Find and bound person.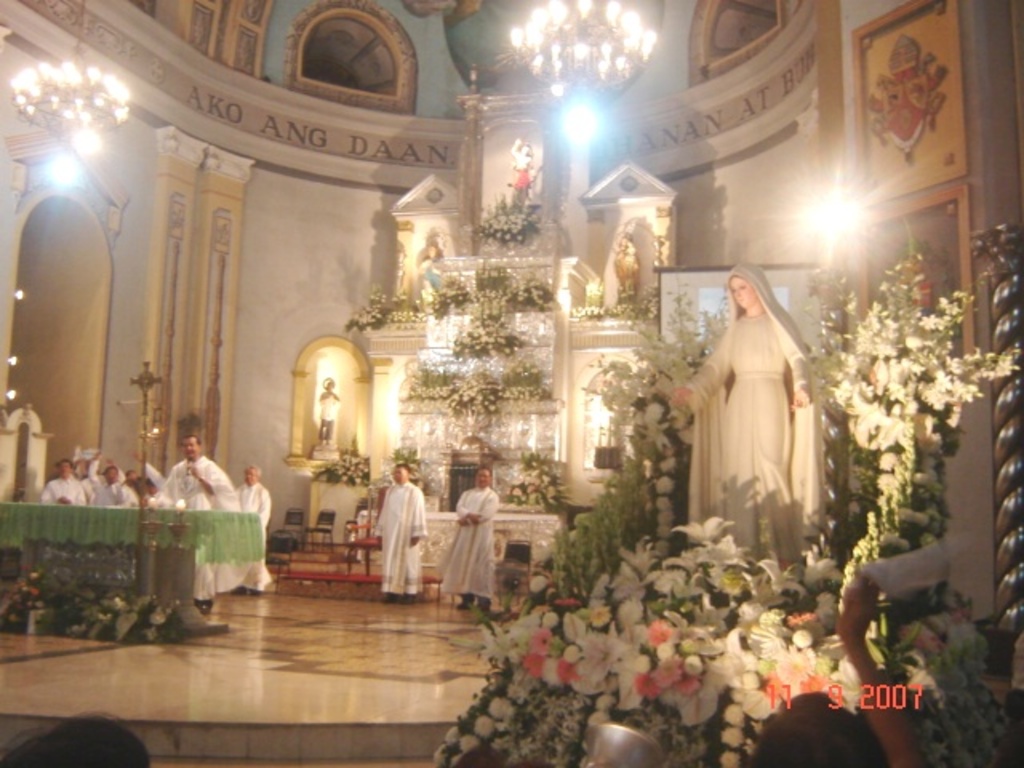
Bound: [x1=440, y1=472, x2=526, y2=614].
